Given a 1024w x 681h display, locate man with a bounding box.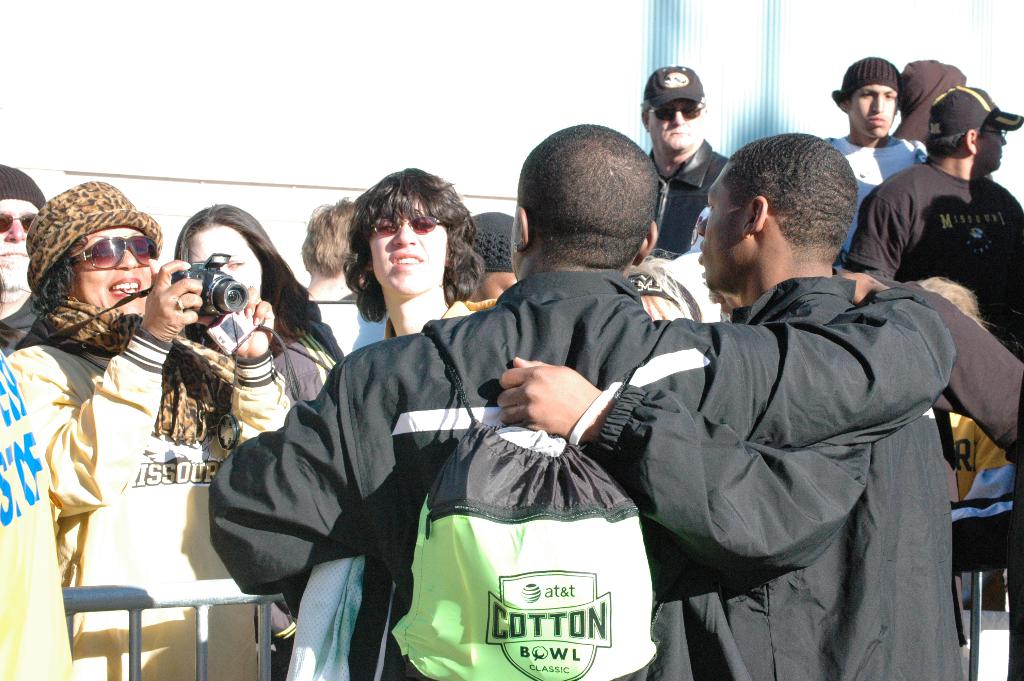
Located: crop(209, 121, 952, 680).
